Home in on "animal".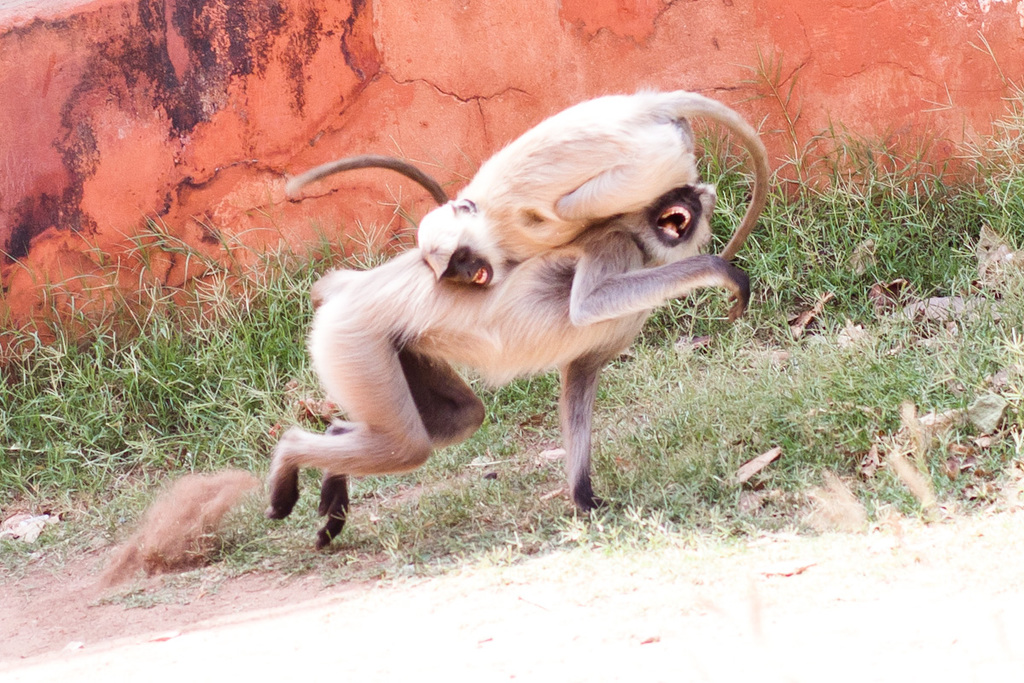
Homed in at crop(259, 155, 753, 554).
